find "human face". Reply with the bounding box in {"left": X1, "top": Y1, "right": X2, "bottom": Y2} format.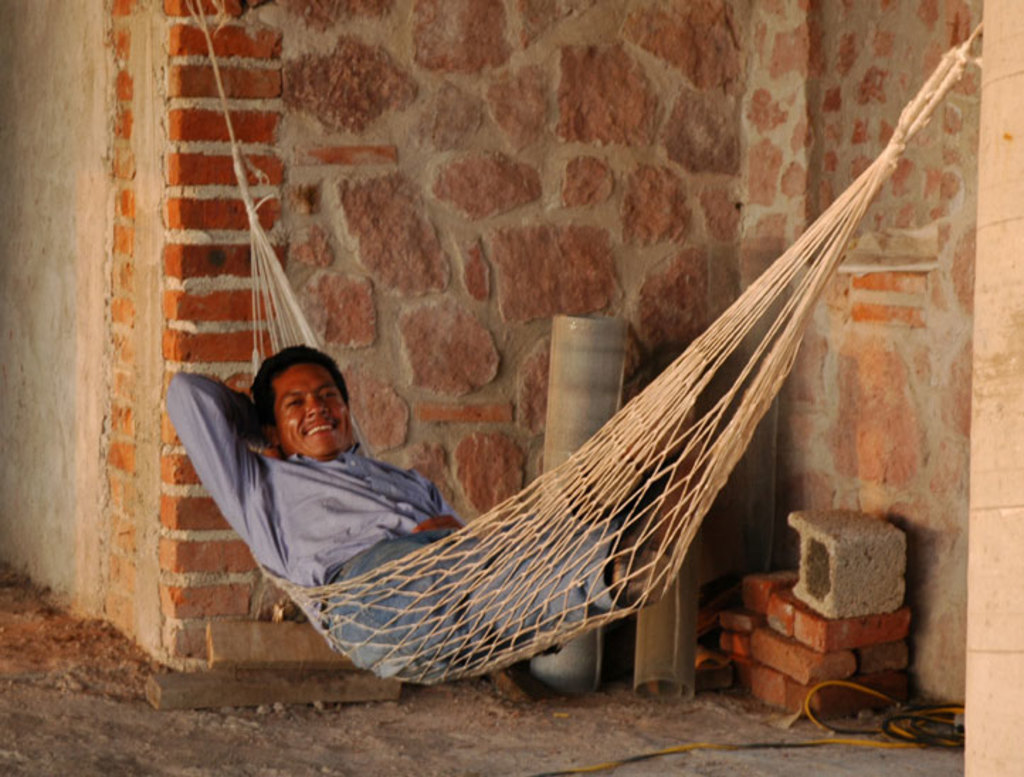
{"left": 268, "top": 363, "right": 356, "bottom": 454}.
